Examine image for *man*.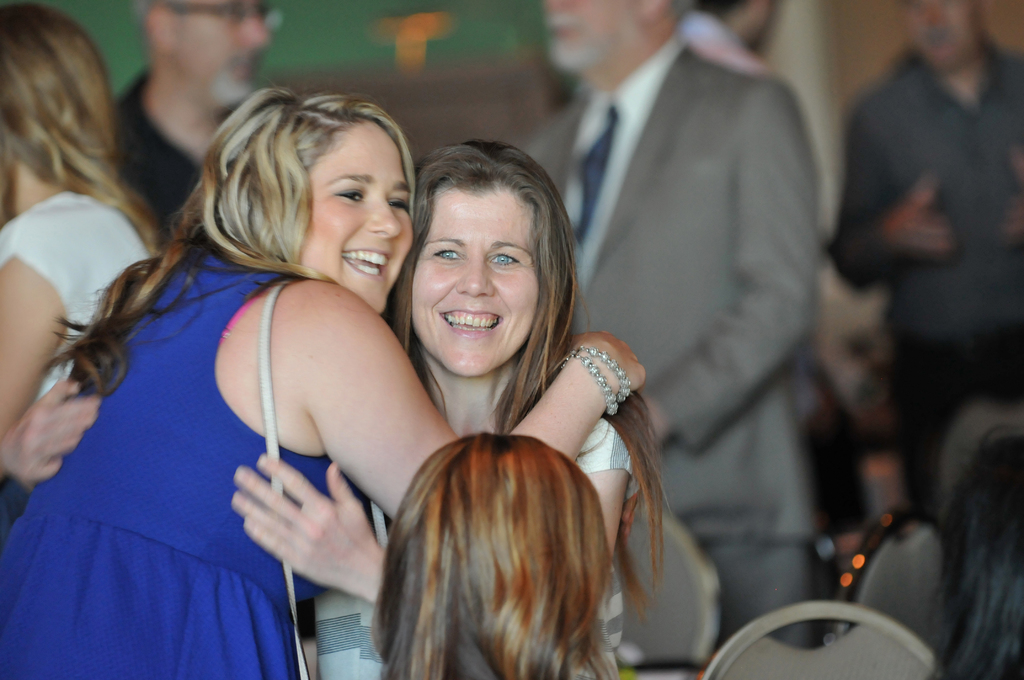
Examination result: bbox=(815, 0, 1023, 521).
